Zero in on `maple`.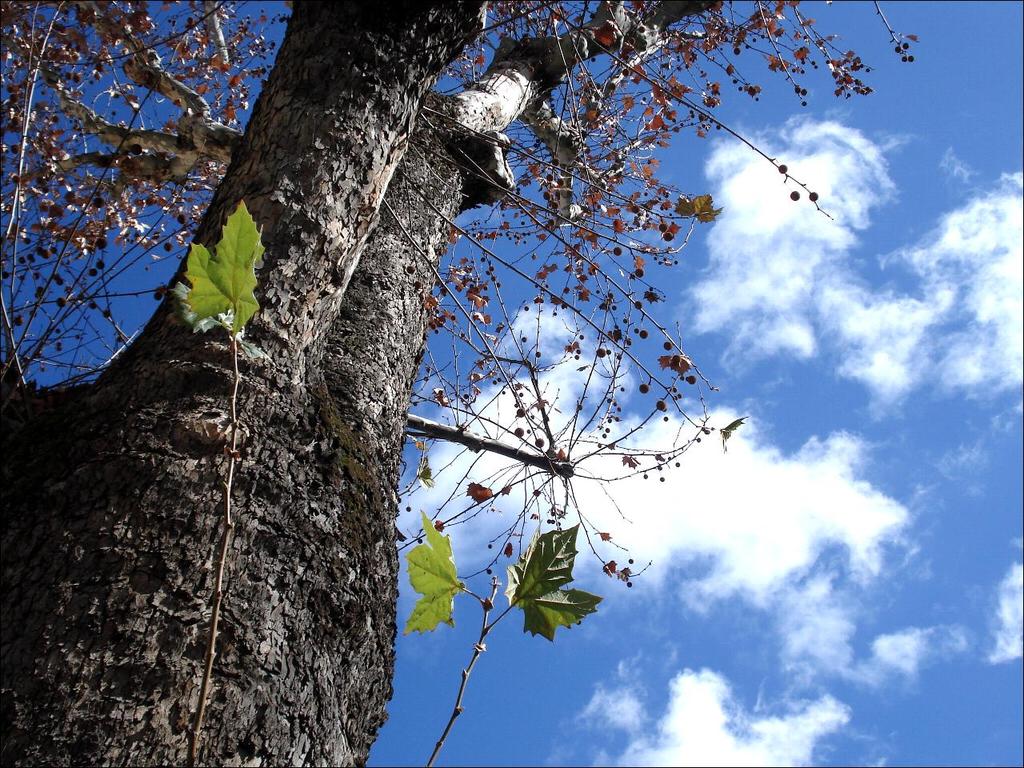
Zeroed in: 3, 0, 919, 558.
